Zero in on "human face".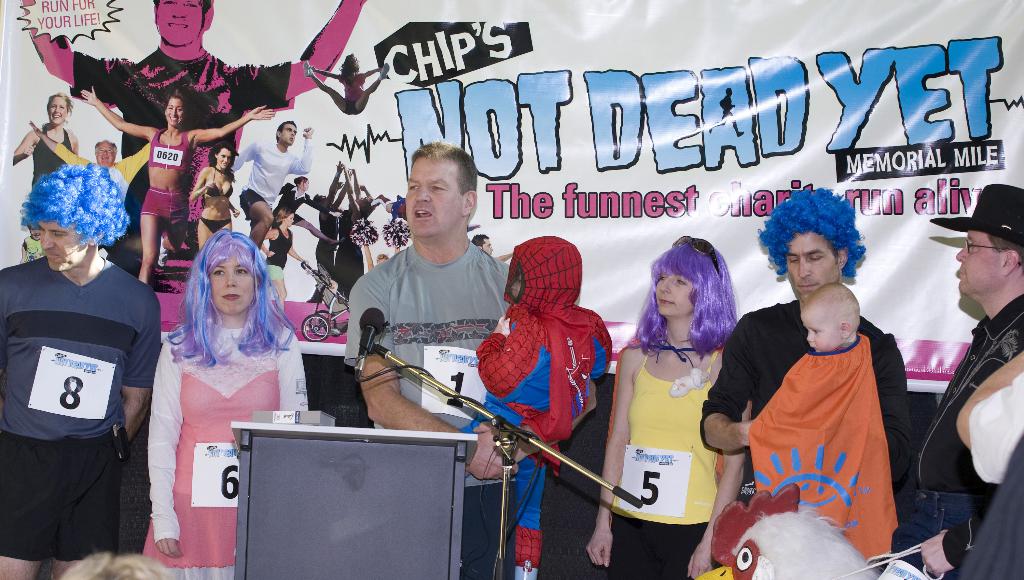
Zeroed in: 282:211:294:230.
